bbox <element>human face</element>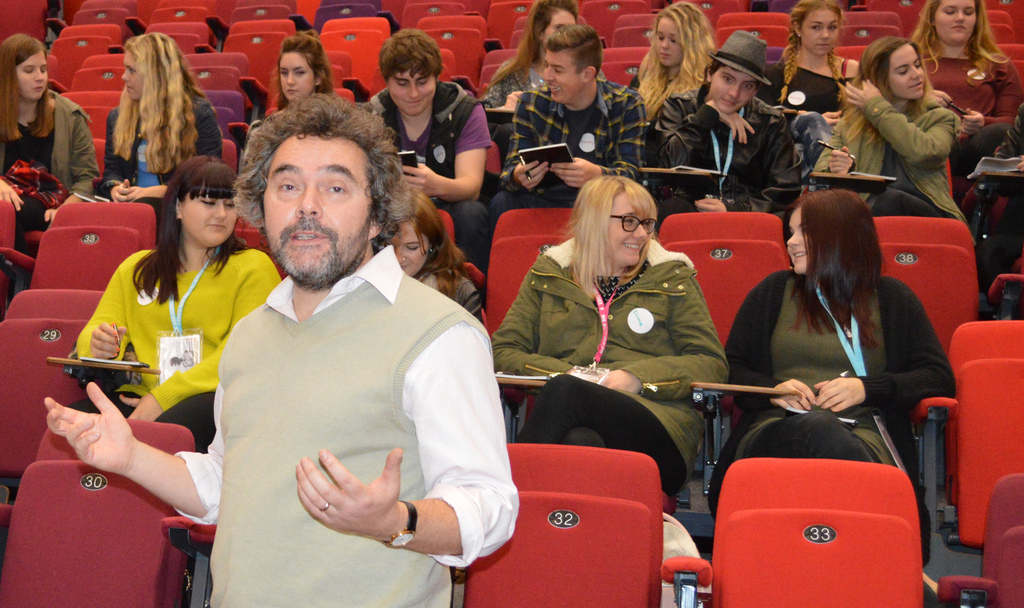
box=[709, 60, 758, 116]
